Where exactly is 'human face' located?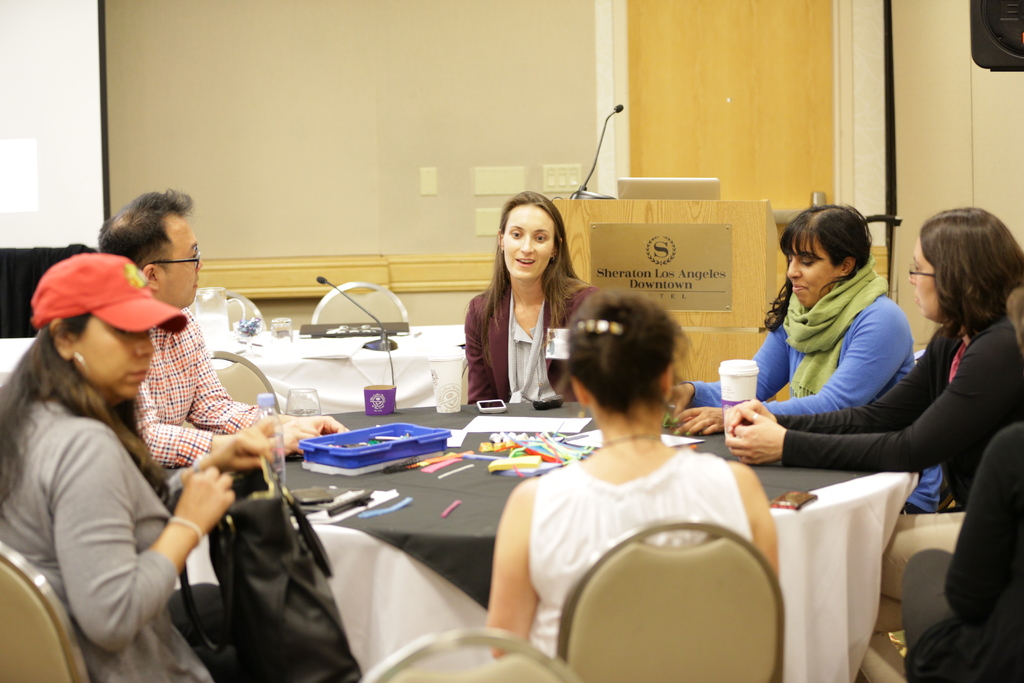
Its bounding box is [x1=166, y1=212, x2=202, y2=309].
